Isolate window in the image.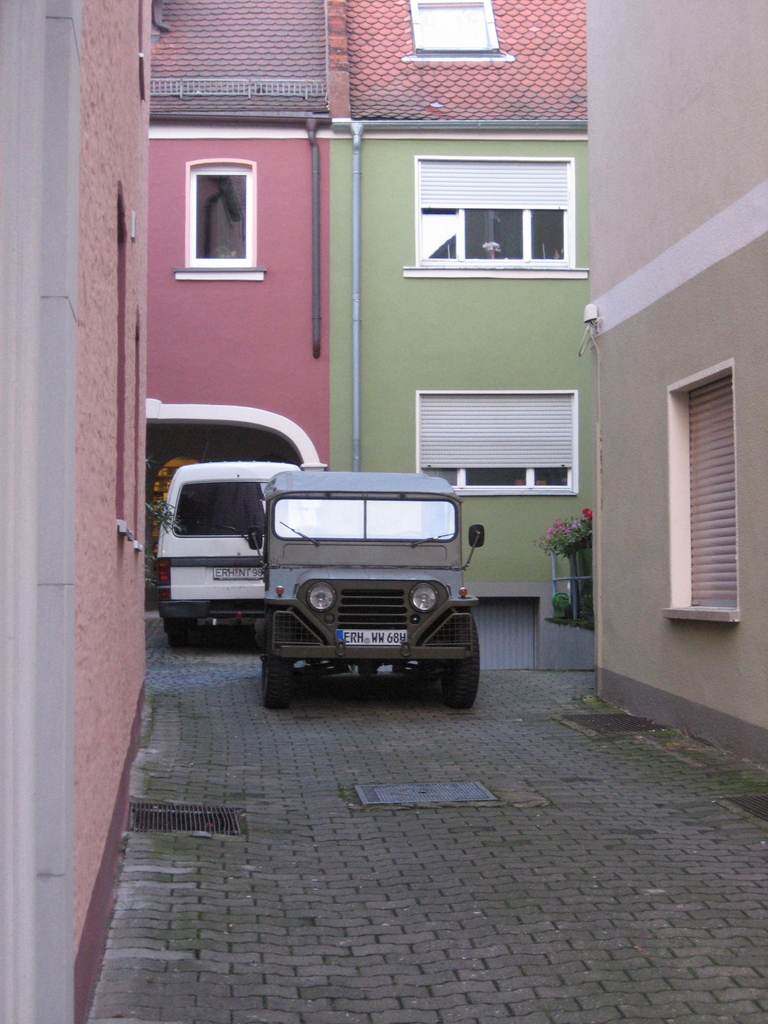
Isolated region: region(184, 156, 255, 271).
